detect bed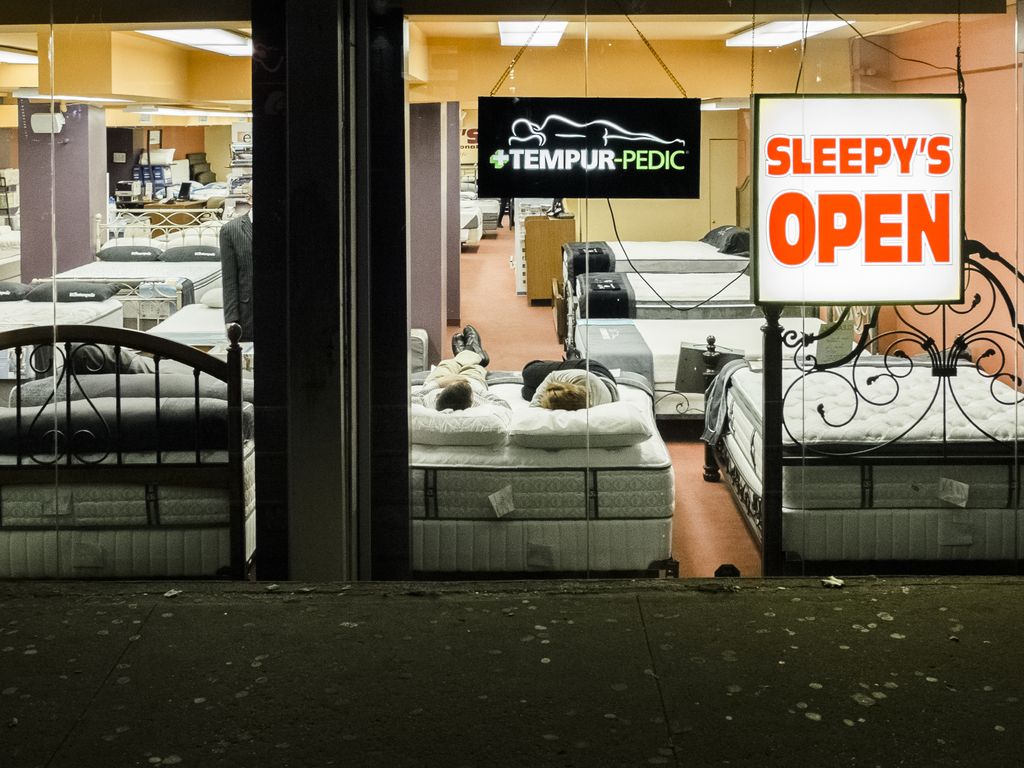
box(407, 348, 658, 565)
